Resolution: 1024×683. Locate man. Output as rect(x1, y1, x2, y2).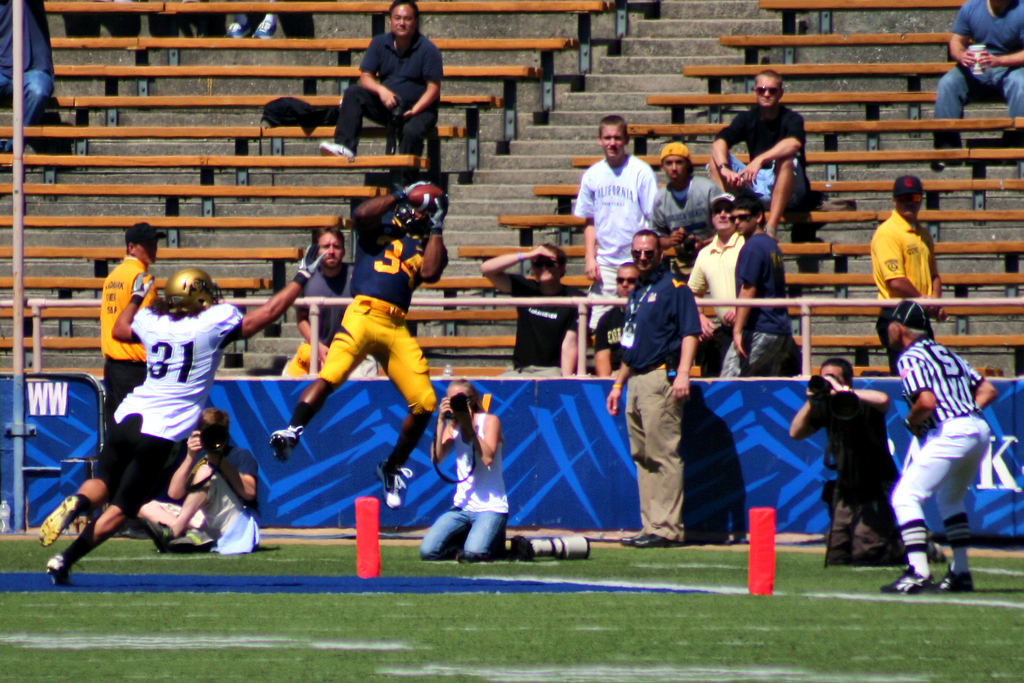
rect(613, 227, 698, 548).
